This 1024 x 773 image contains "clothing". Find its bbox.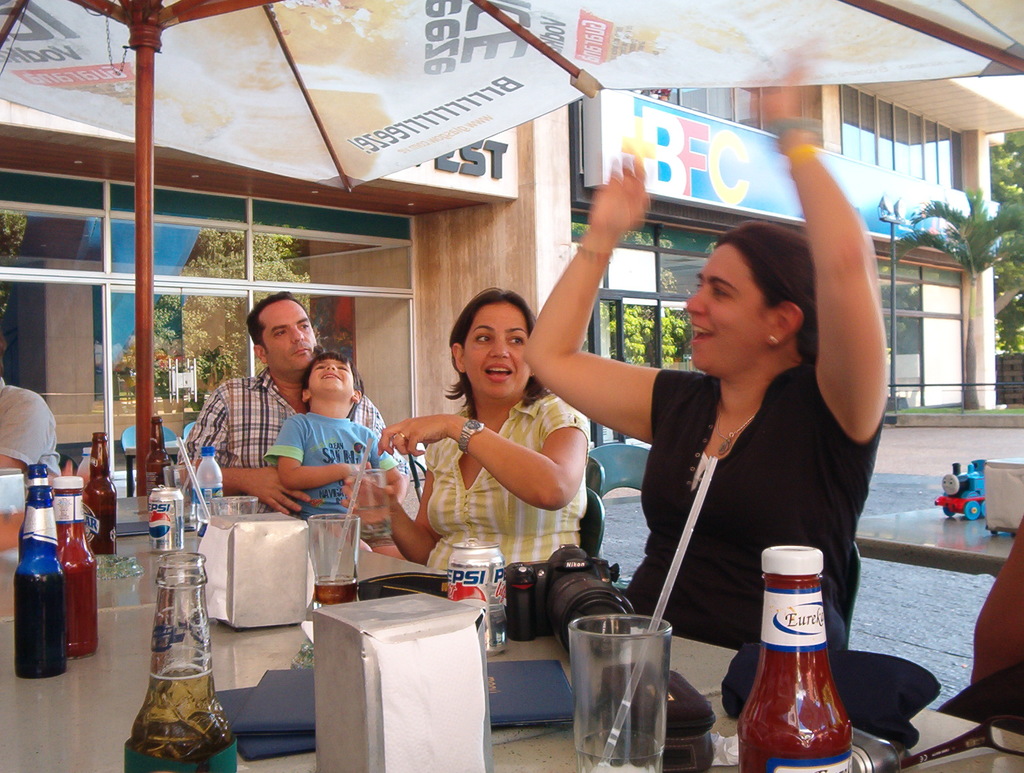
(532, 350, 892, 676).
